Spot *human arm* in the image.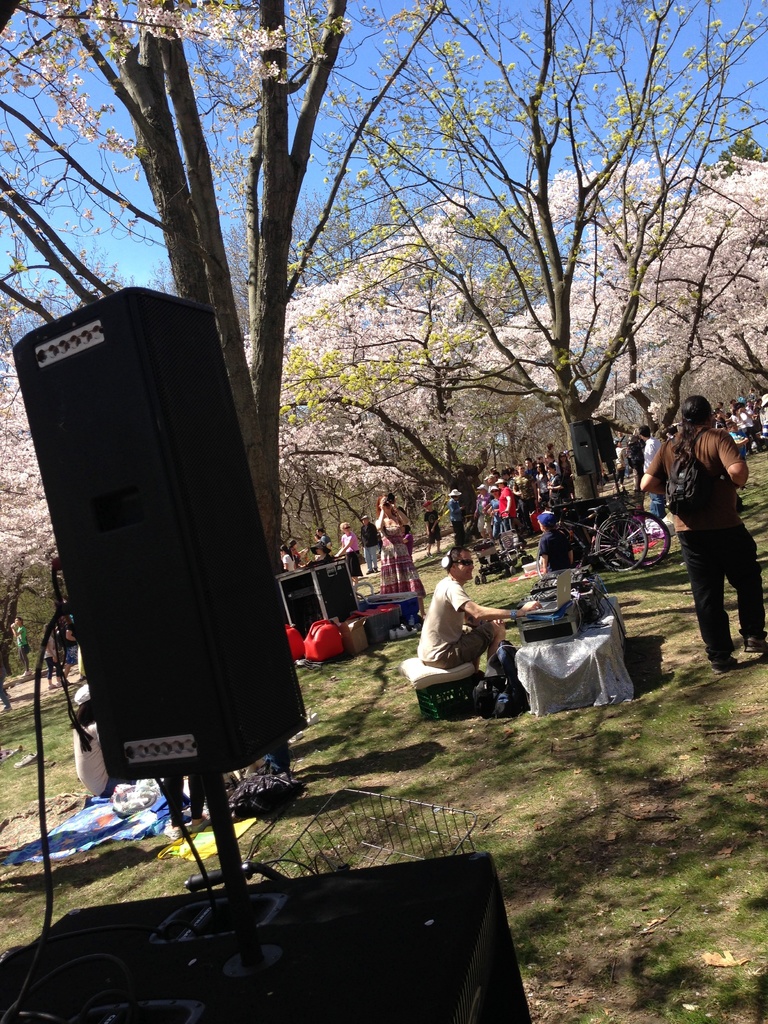
*human arm* found at region(43, 637, 56, 661).
